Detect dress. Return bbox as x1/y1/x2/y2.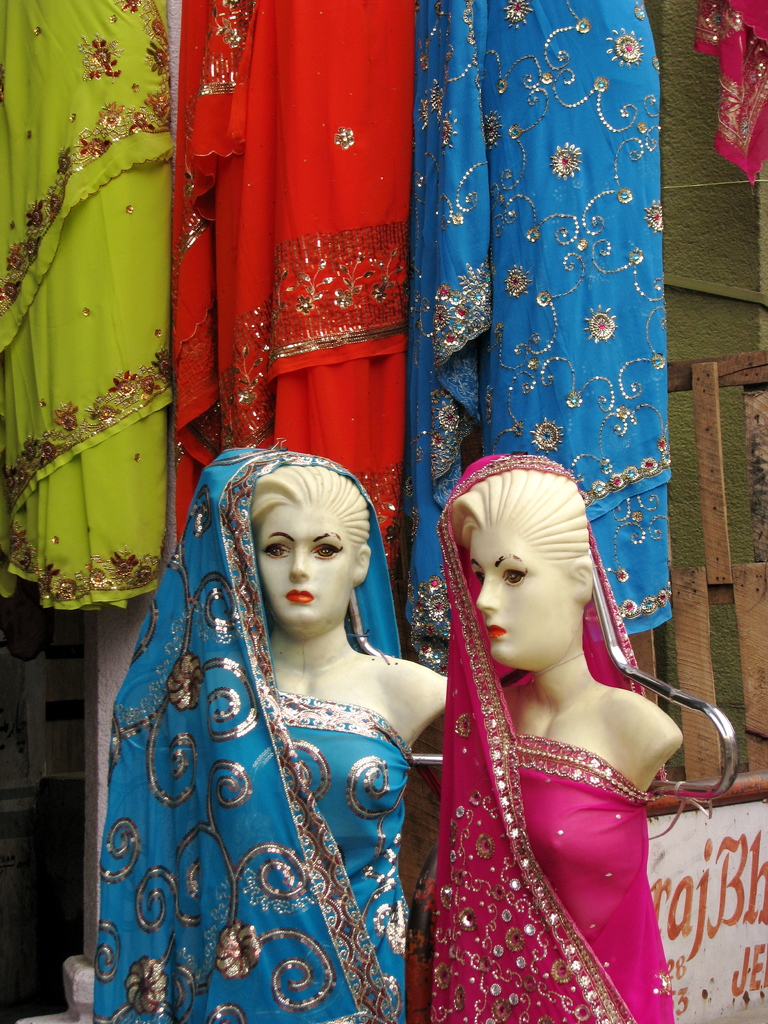
403/543/713/1007.
